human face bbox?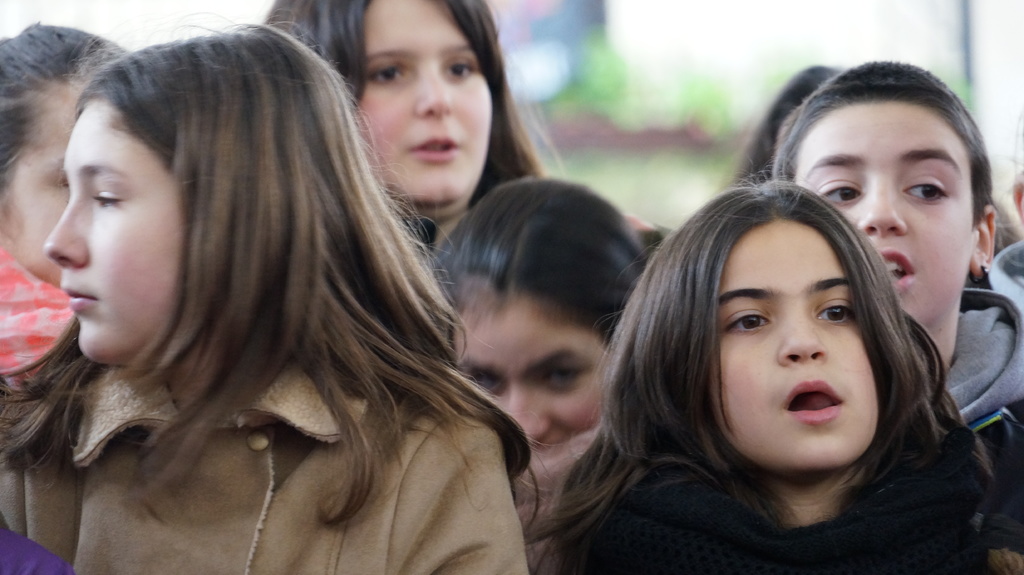
crop(1, 72, 102, 294)
